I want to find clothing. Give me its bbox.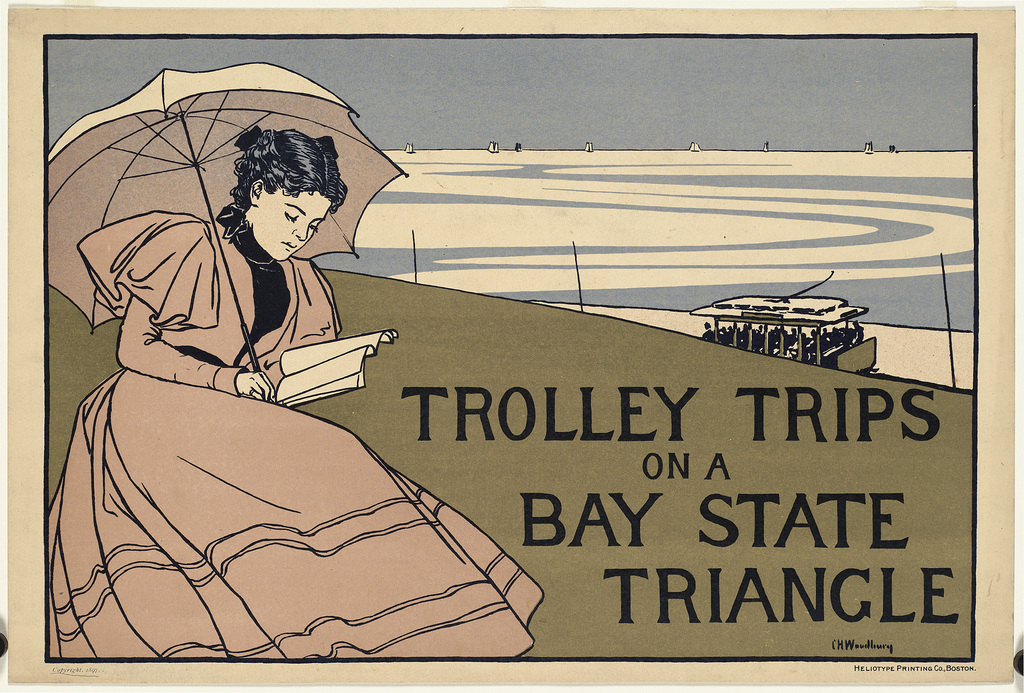
pyautogui.locateOnScreen(40, 204, 501, 630).
